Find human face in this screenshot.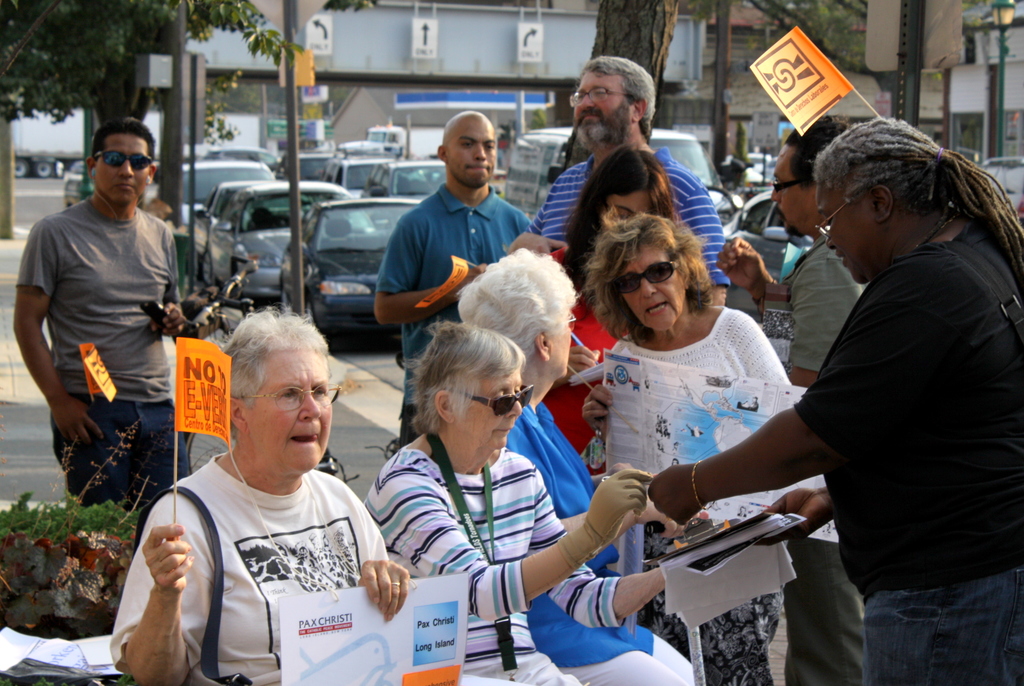
The bounding box for human face is rect(463, 372, 524, 452).
